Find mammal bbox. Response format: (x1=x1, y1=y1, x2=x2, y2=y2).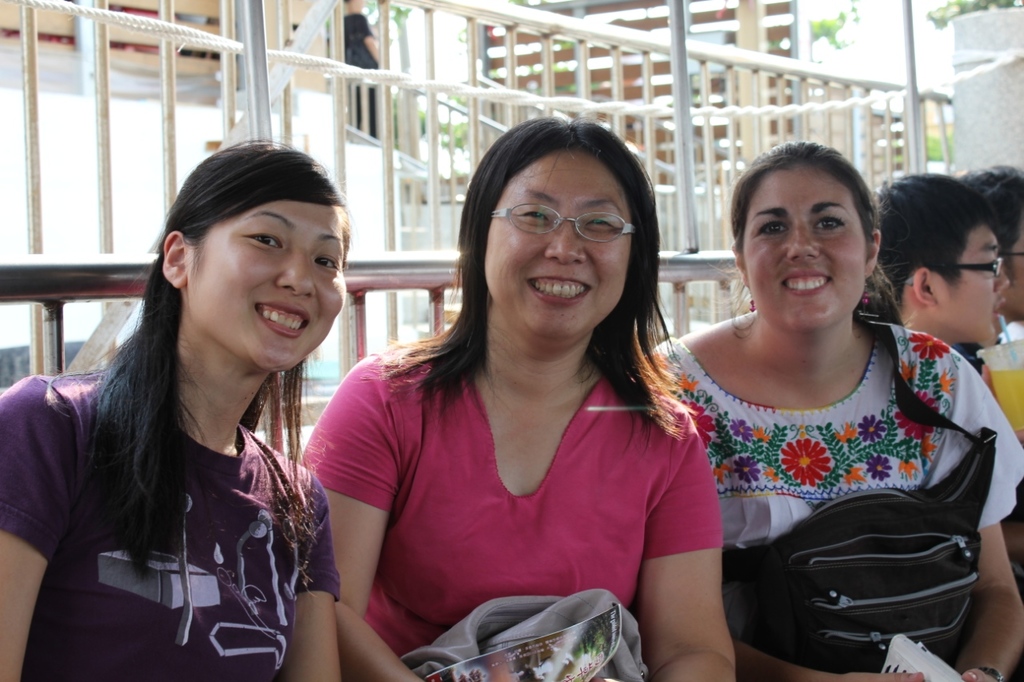
(x1=330, y1=0, x2=387, y2=134).
